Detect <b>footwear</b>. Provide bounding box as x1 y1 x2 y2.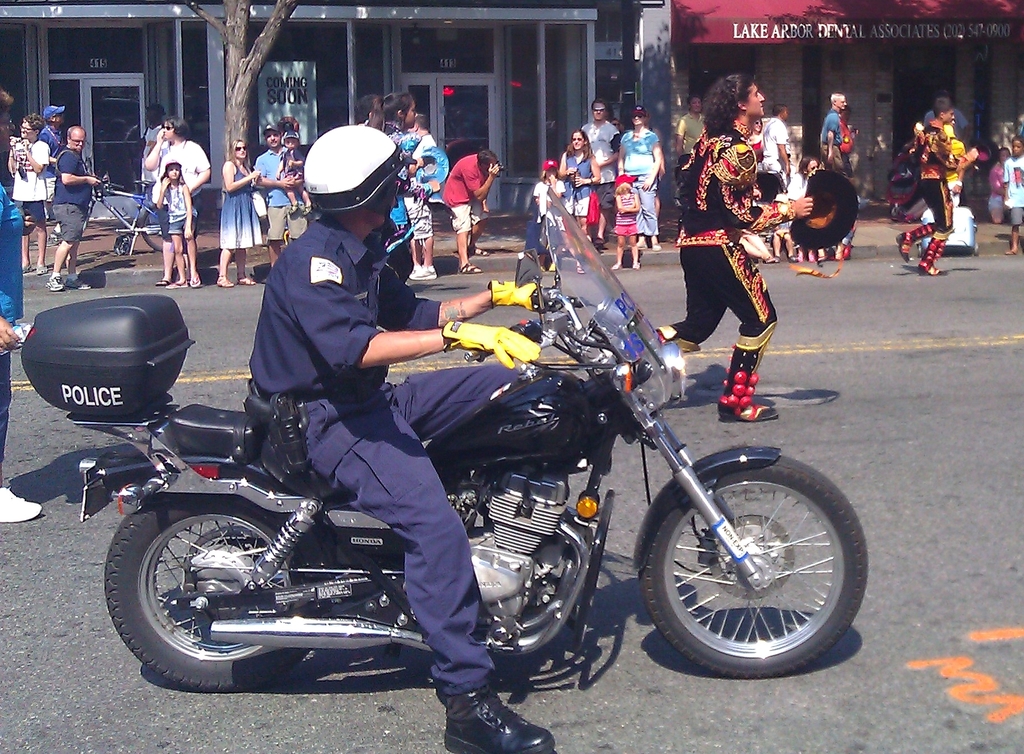
637 241 647 248.
